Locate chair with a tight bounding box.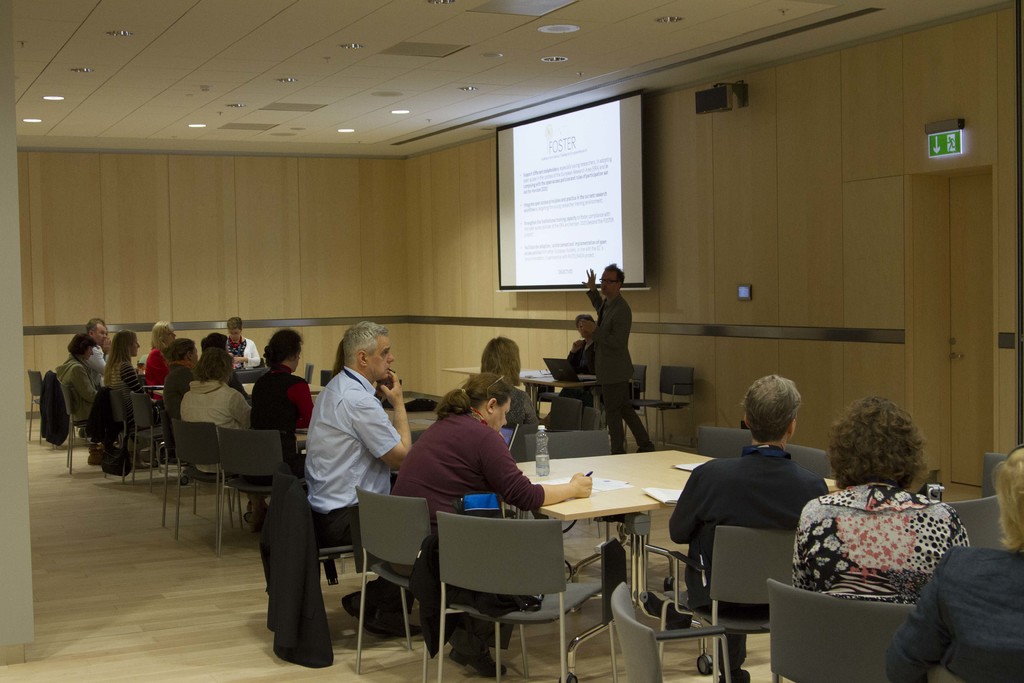
locate(413, 512, 582, 667).
